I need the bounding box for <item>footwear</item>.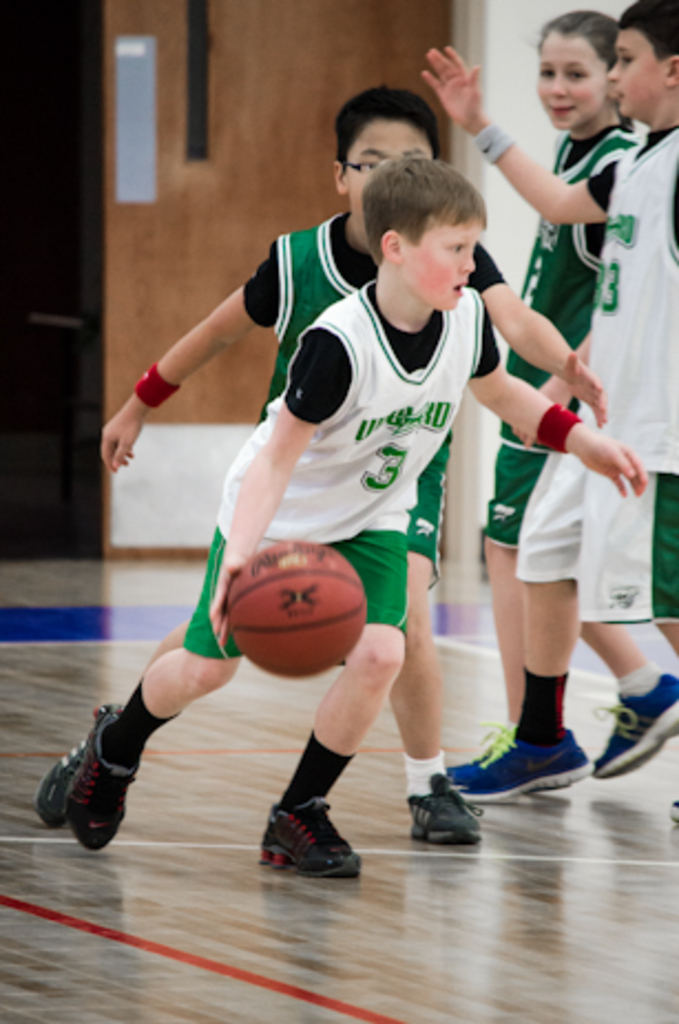
Here it is: pyautogui.locateOnScreen(447, 730, 511, 785).
